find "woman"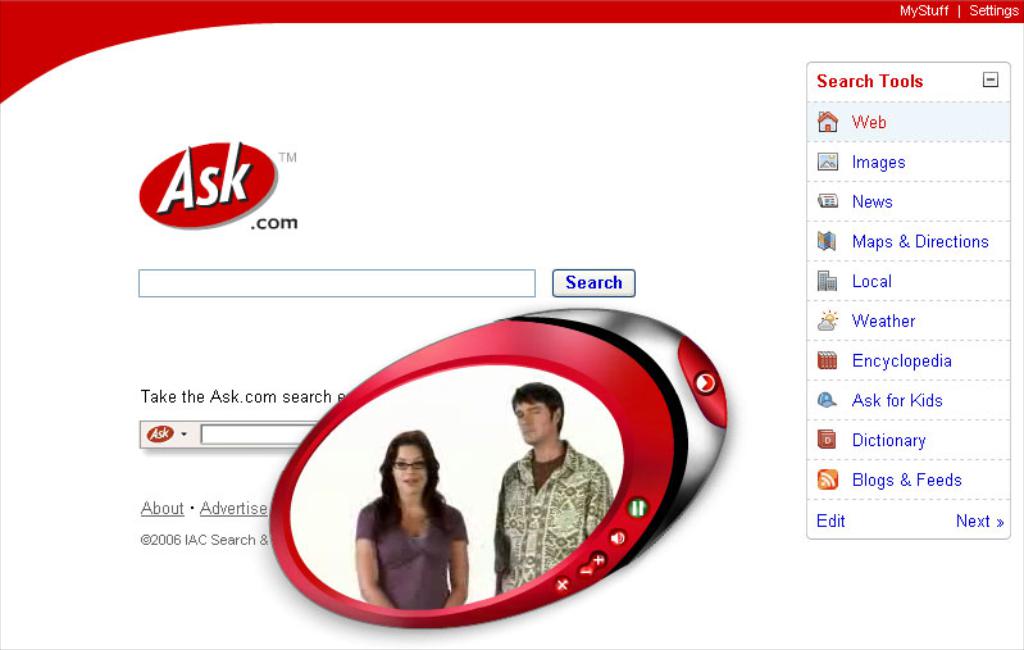
<box>342,428,479,624</box>
